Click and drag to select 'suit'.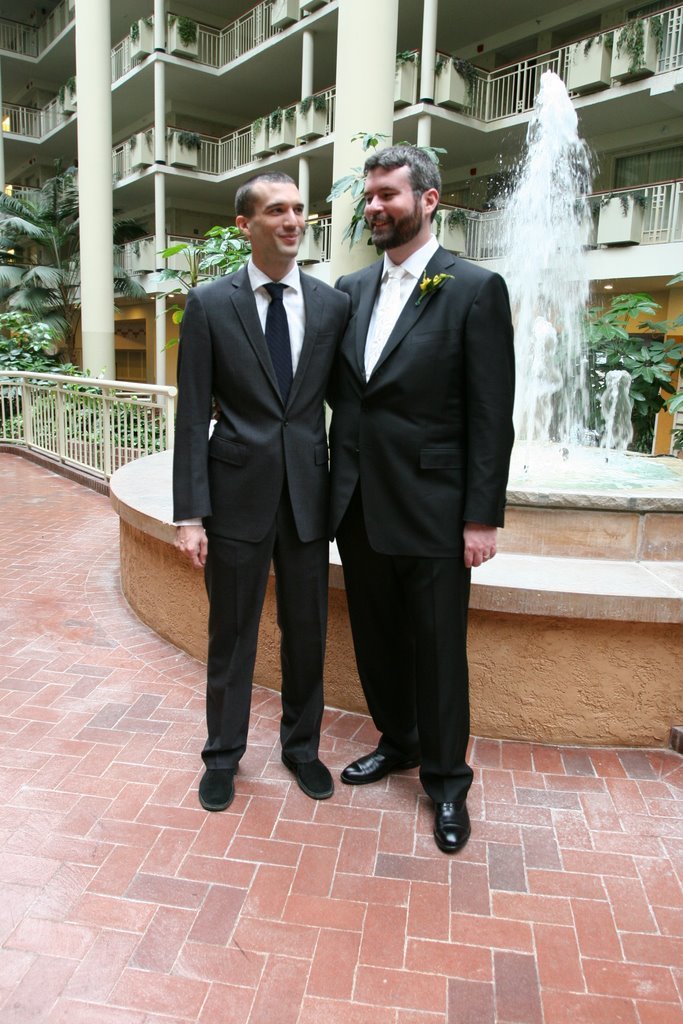
Selection: left=159, top=147, right=359, bottom=811.
